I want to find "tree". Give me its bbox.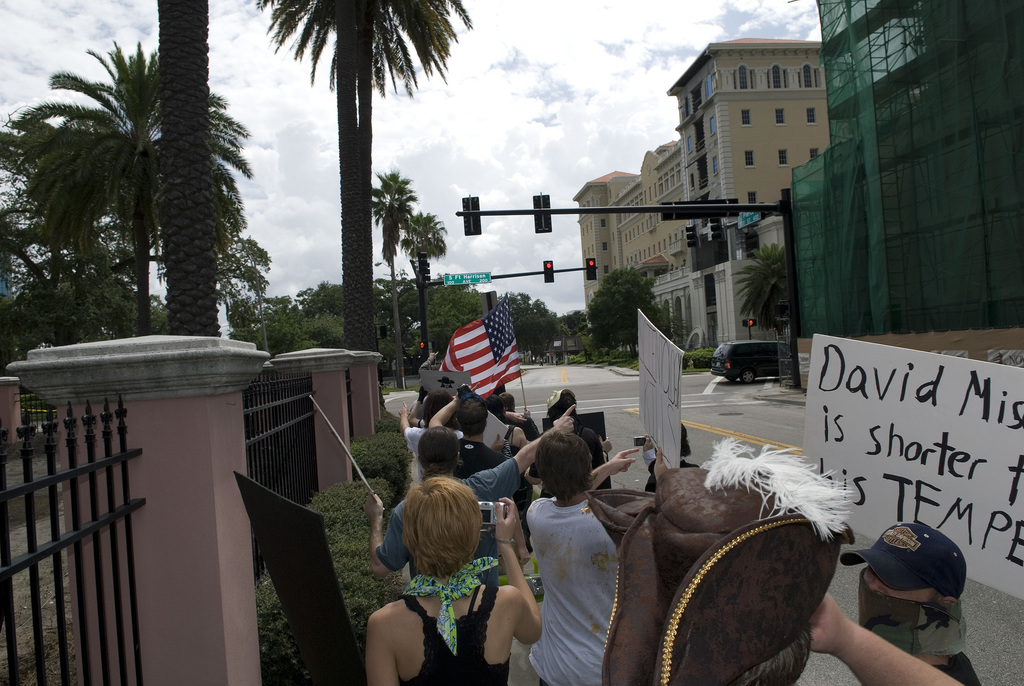
(x1=152, y1=0, x2=220, y2=334).
